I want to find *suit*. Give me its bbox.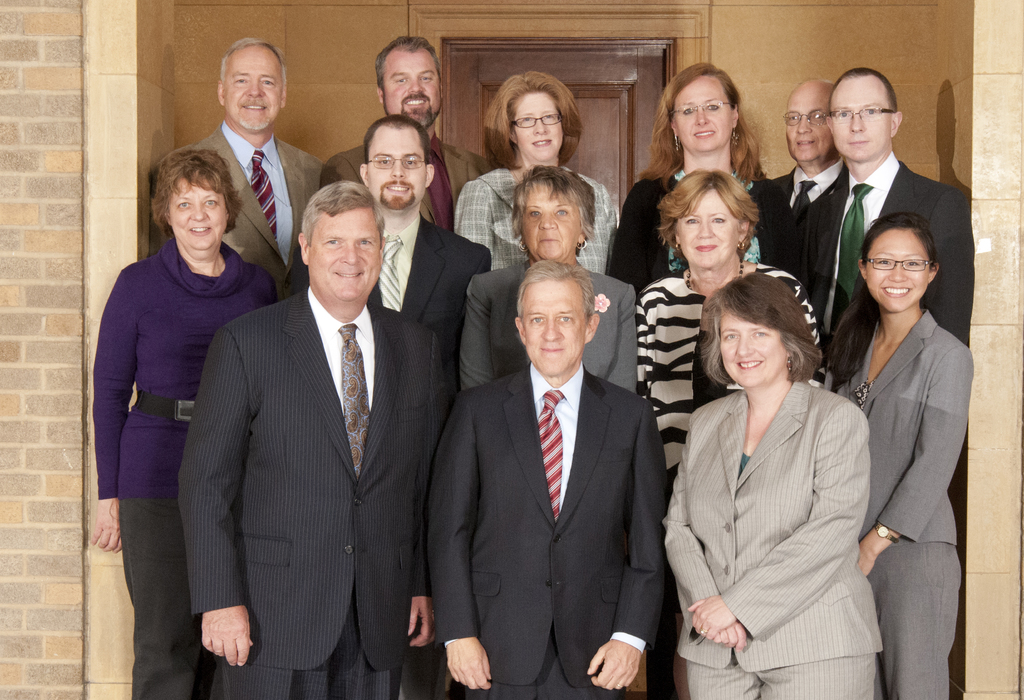
<box>152,120,323,298</box>.
